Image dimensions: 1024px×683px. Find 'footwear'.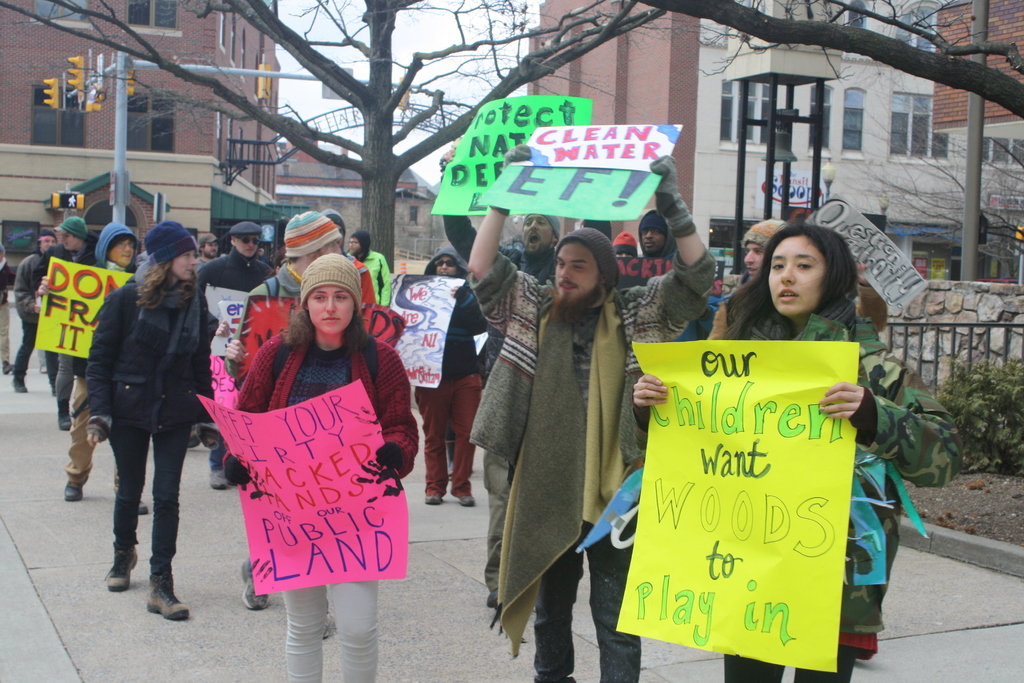
detection(426, 493, 441, 504).
